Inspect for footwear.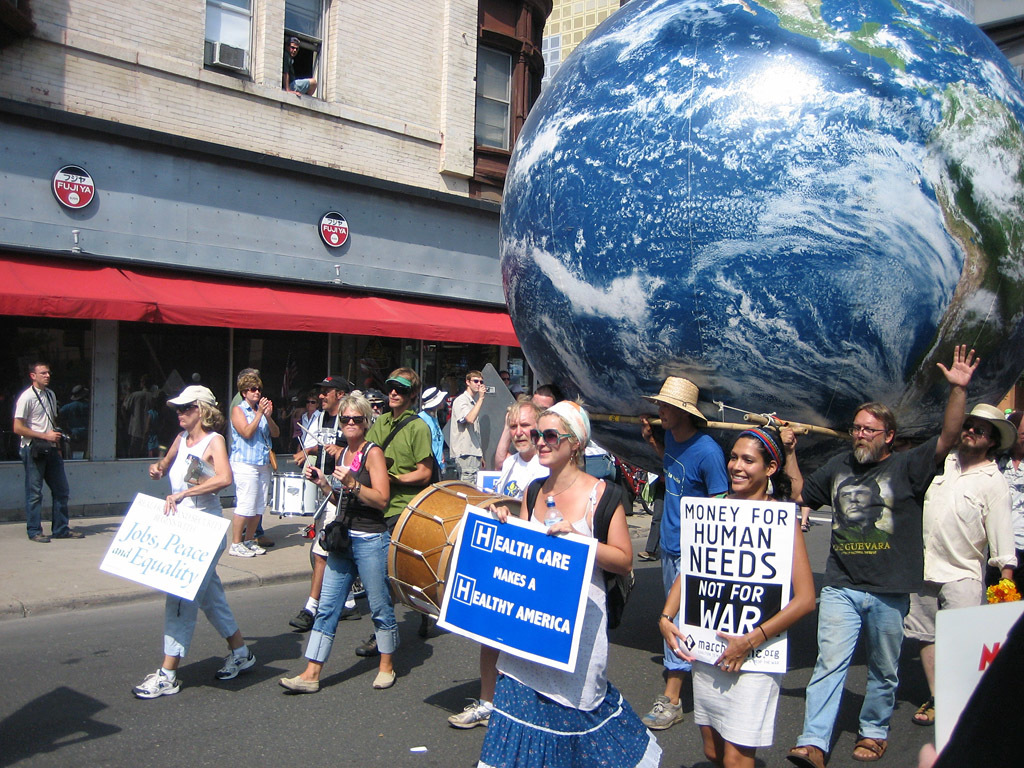
Inspection: {"left": 256, "top": 532, "right": 272, "bottom": 546}.
